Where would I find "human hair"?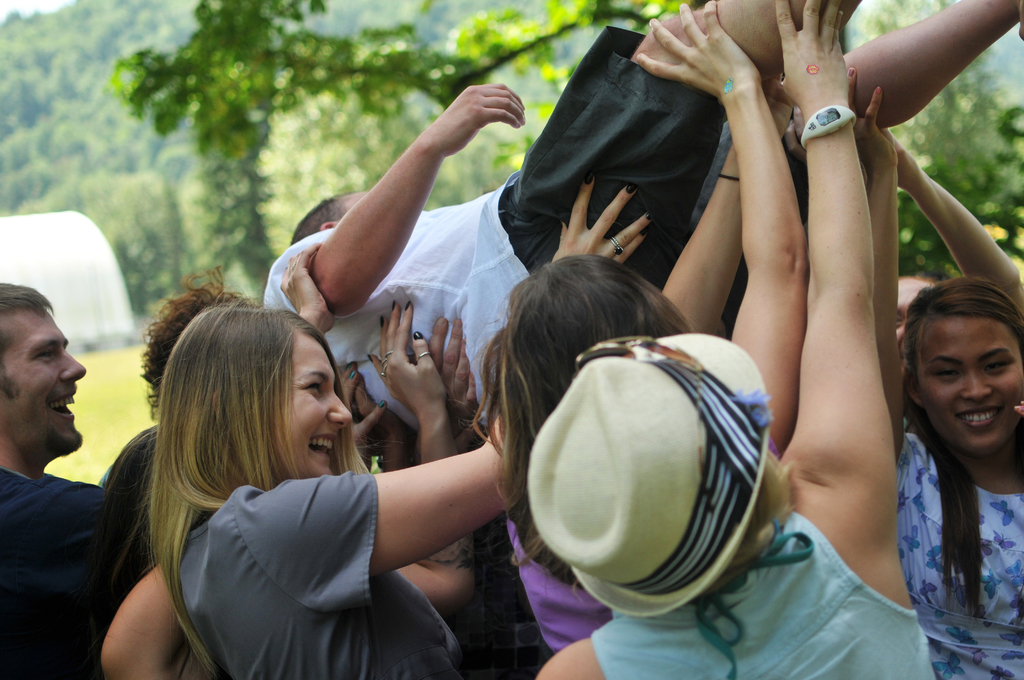
At l=469, t=254, r=692, b=593.
